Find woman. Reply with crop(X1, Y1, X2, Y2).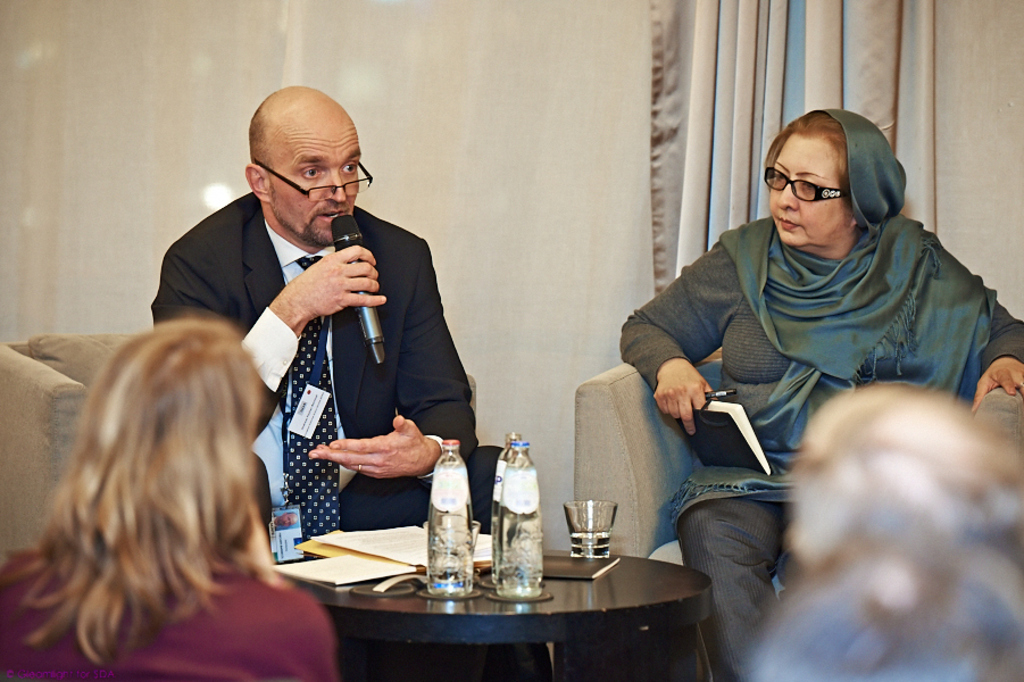
crop(619, 107, 1023, 681).
